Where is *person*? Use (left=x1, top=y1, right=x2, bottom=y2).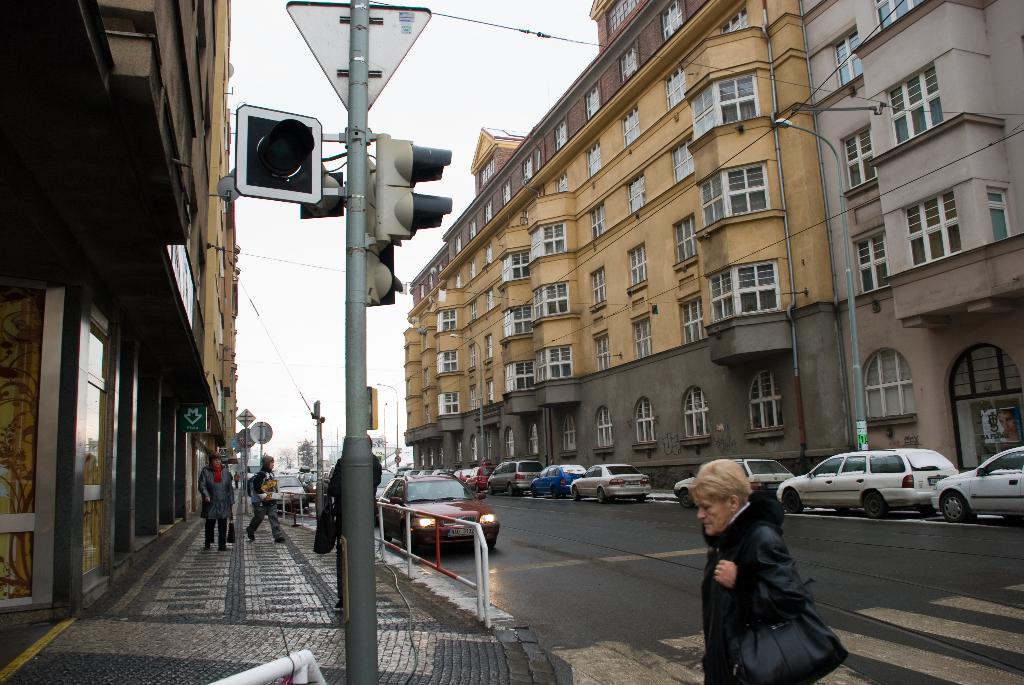
(left=196, top=439, right=233, bottom=553).
